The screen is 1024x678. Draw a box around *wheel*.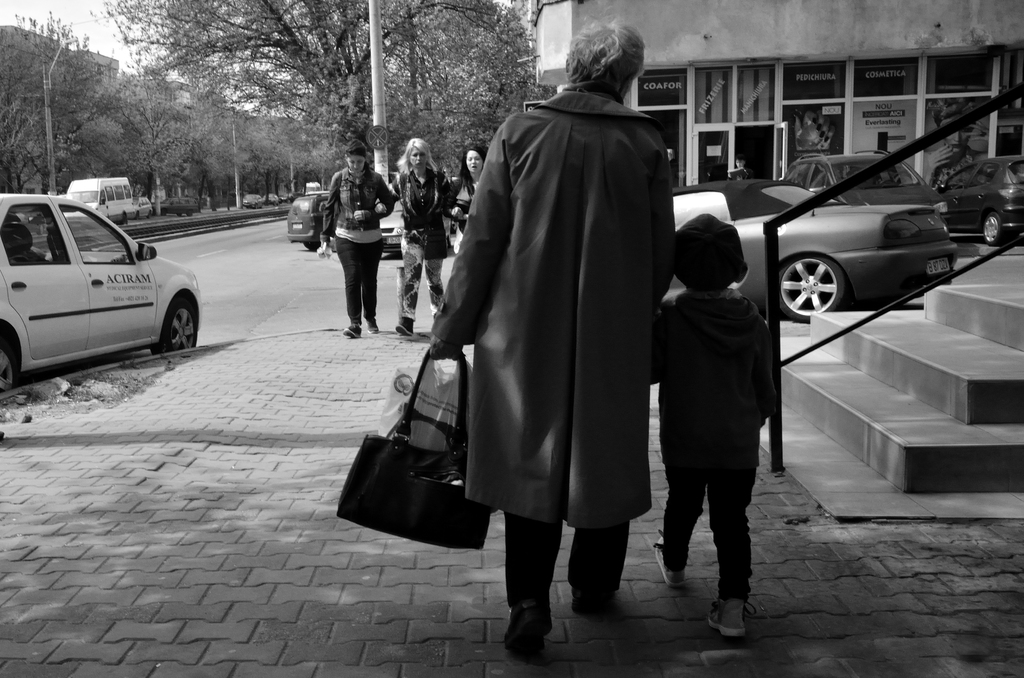
<box>981,213,1012,250</box>.
